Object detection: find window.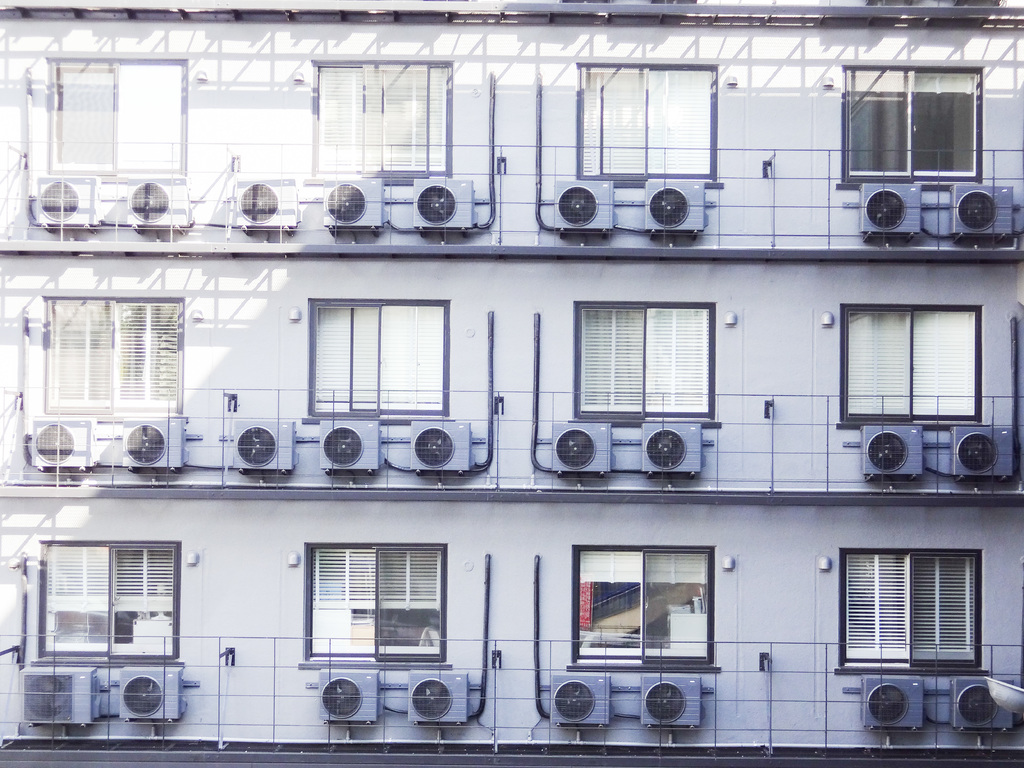
[310,61,449,177].
